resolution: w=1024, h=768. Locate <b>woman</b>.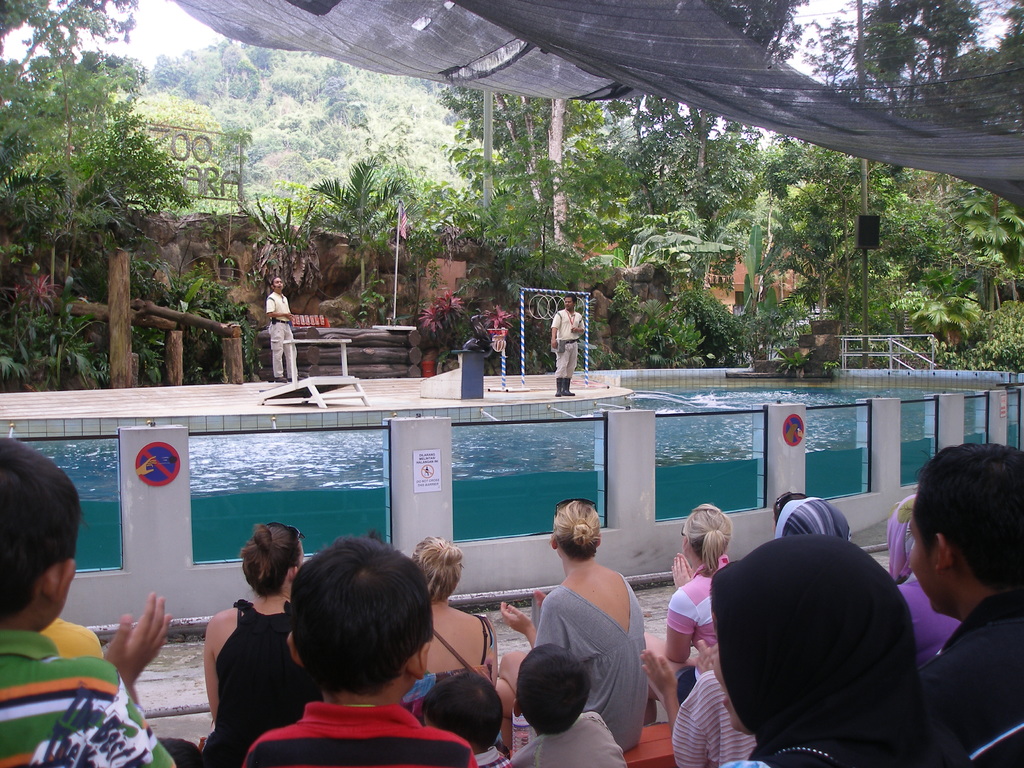
[510, 498, 657, 766].
